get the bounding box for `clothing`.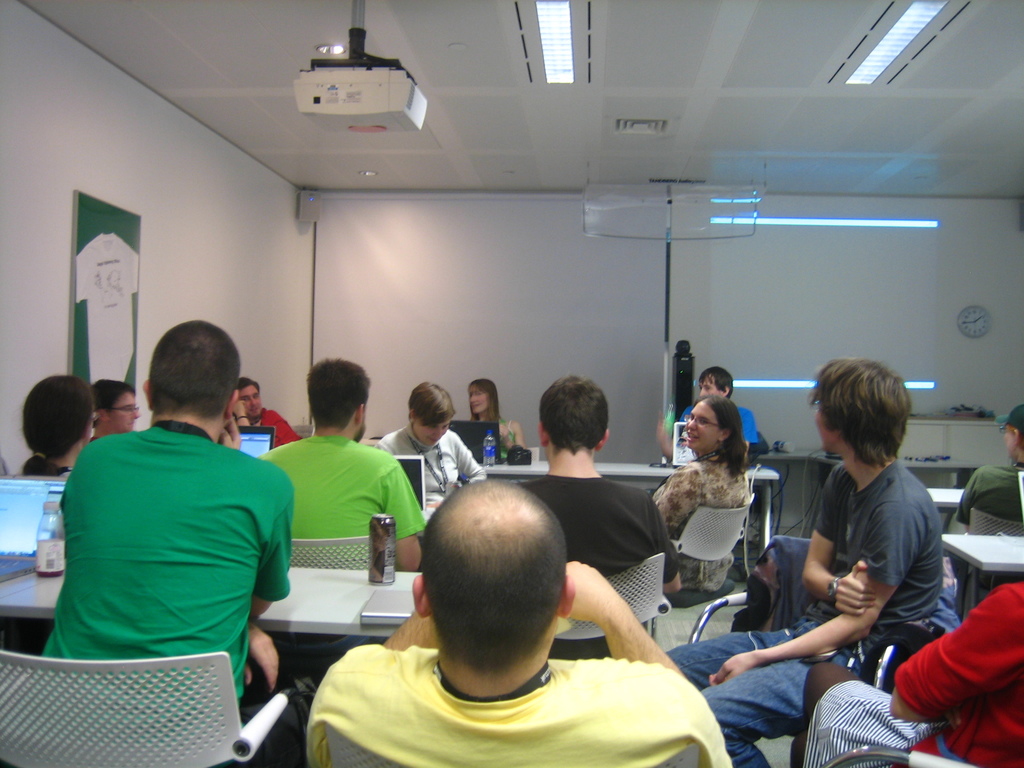
x1=49 y1=413 x2=290 y2=735.
